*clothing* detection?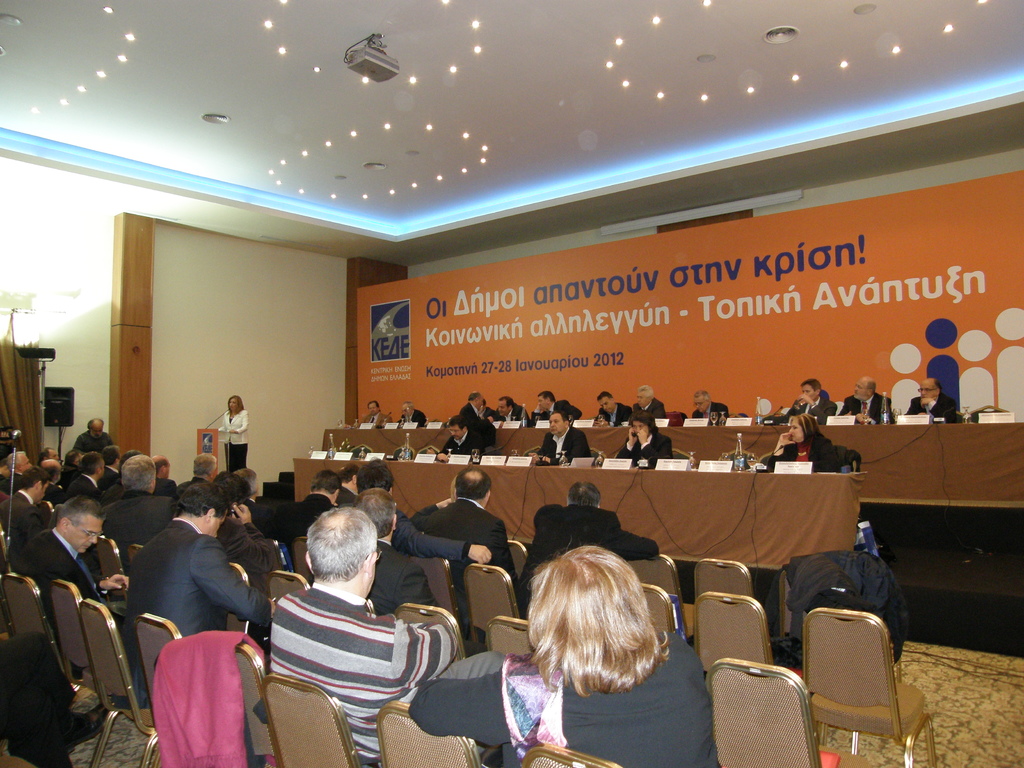
crop(134, 528, 257, 700)
